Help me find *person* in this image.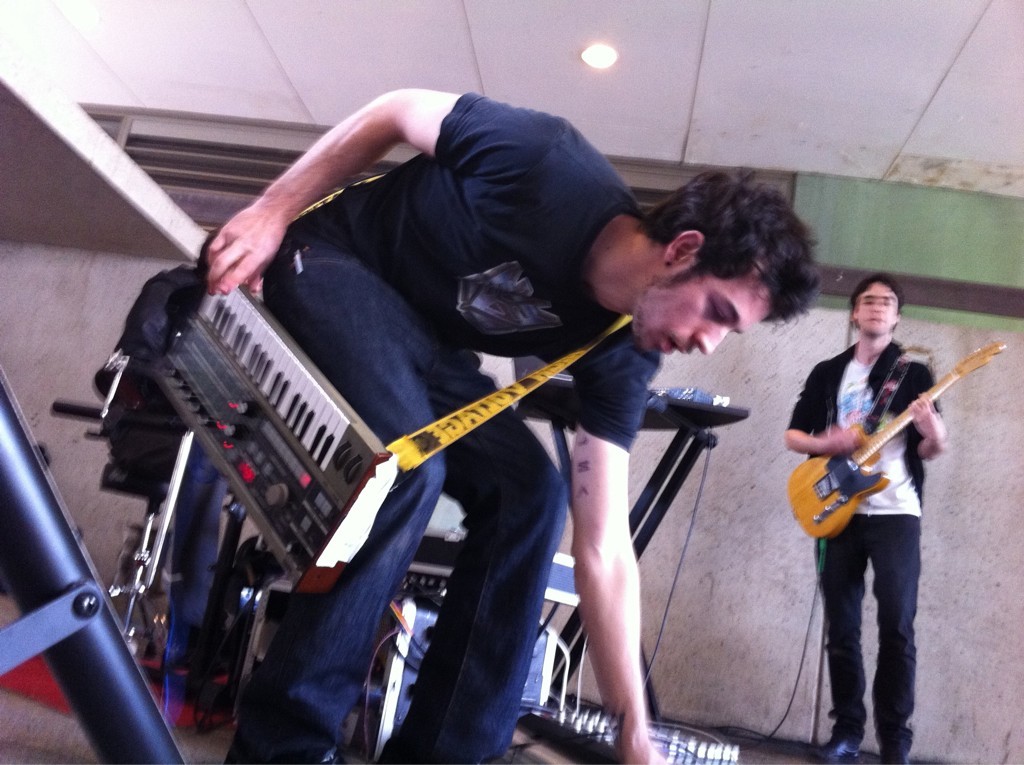
Found it: (x1=92, y1=89, x2=825, y2=764).
